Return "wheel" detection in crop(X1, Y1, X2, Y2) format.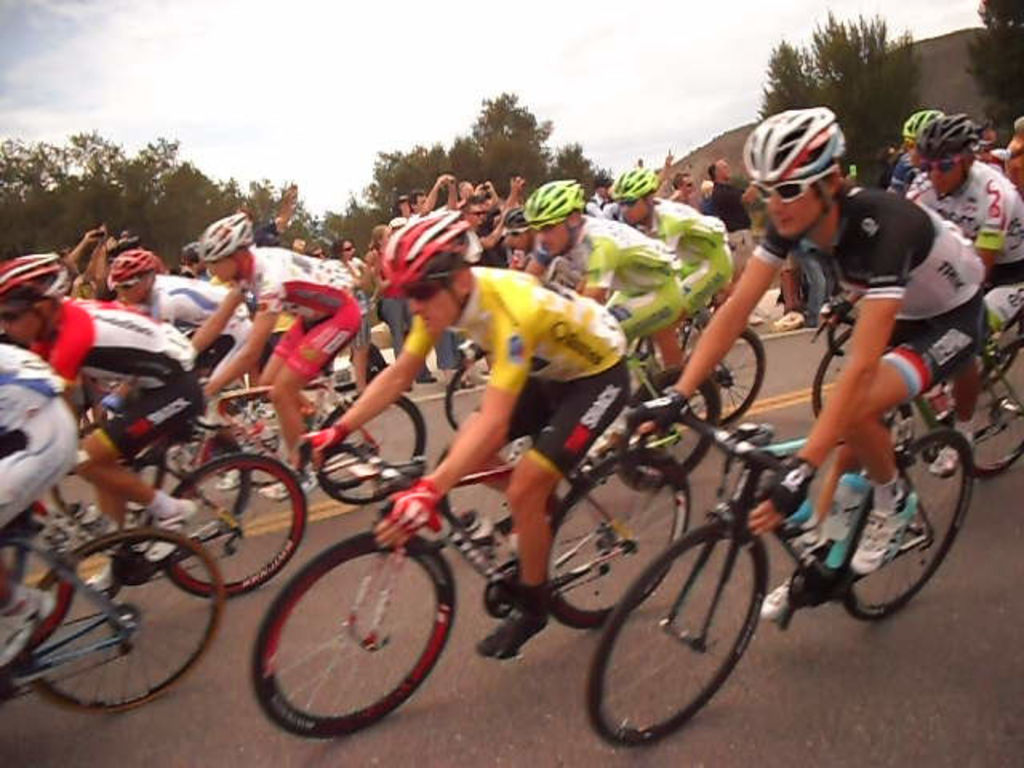
crop(616, 366, 718, 494).
